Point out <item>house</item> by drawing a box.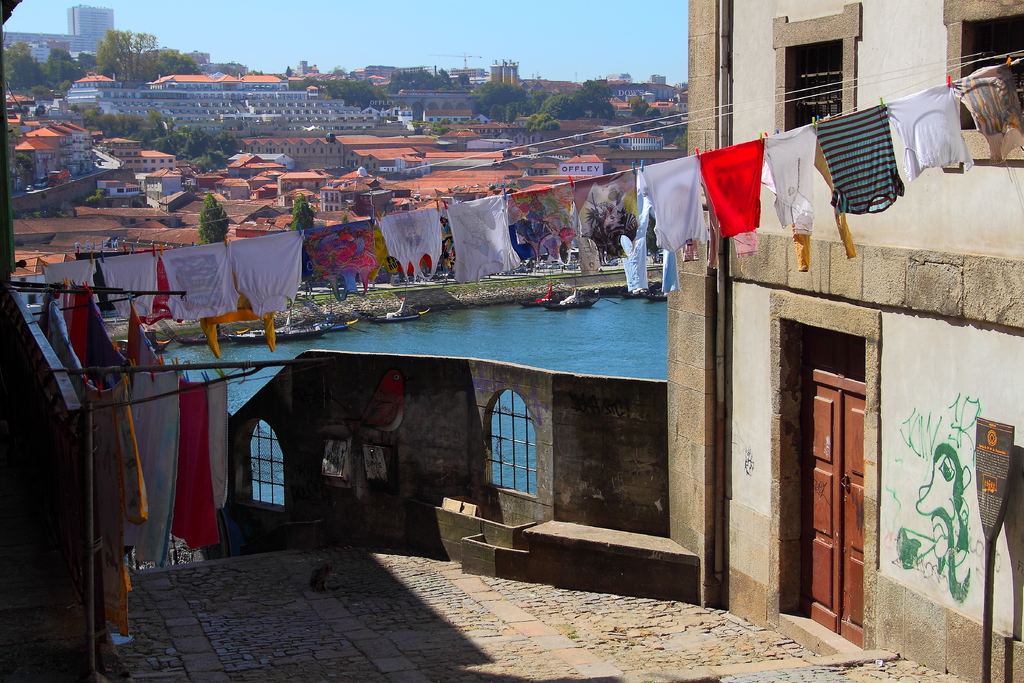
(292,79,371,133).
